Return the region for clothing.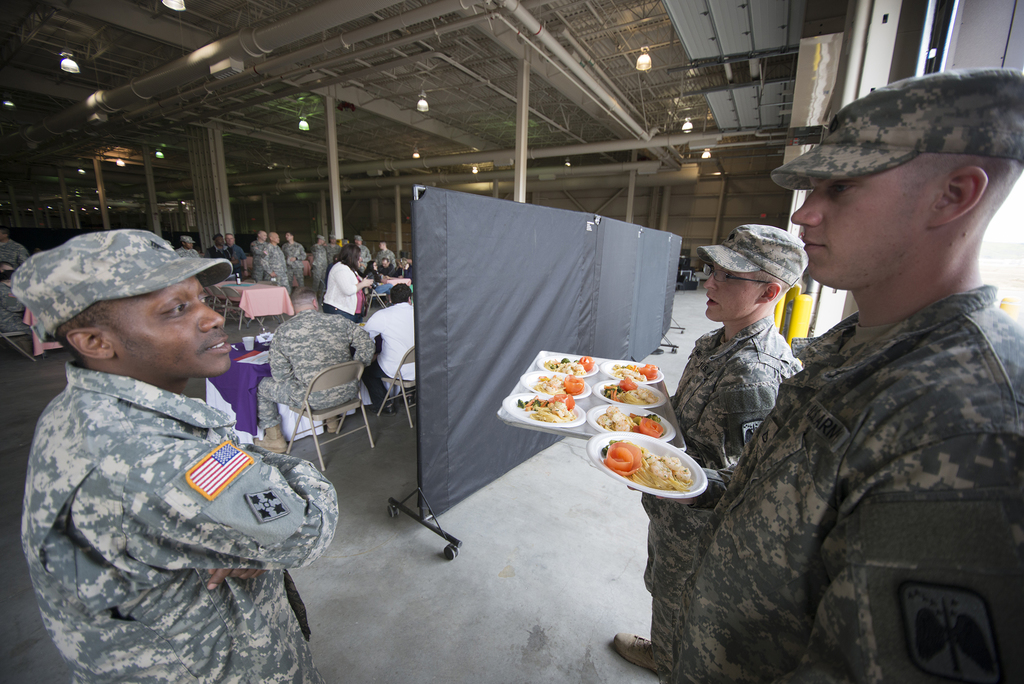
225:248:246:273.
